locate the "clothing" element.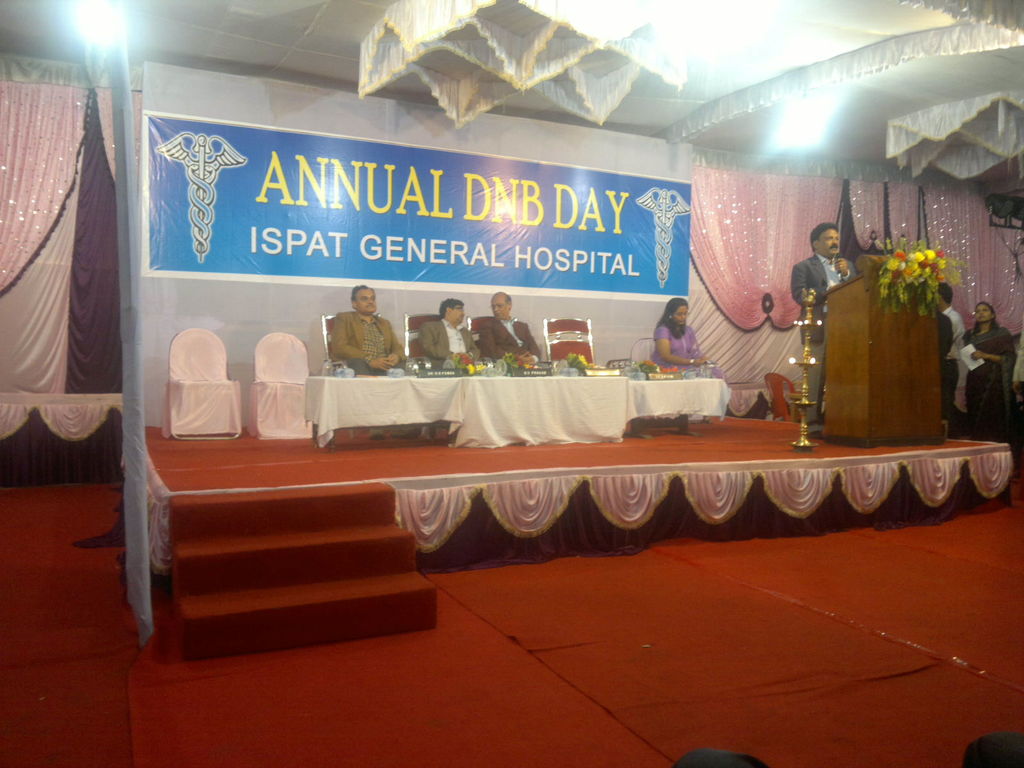
Element bbox: l=417, t=318, r=479, b=368.
